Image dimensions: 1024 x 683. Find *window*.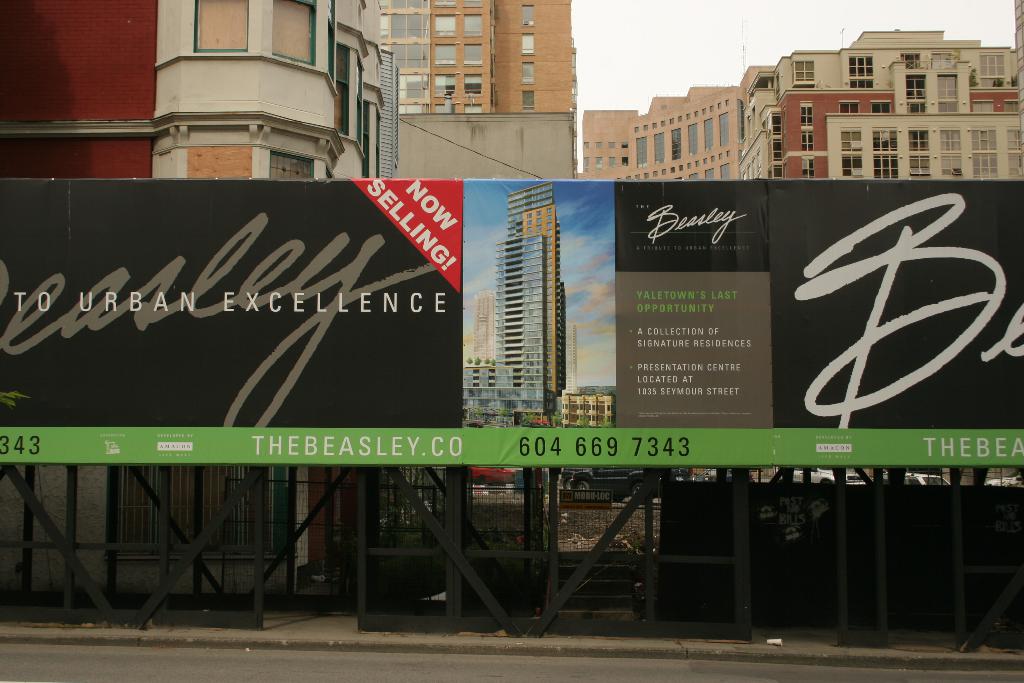
bbox(520, 34, 534, 52).
